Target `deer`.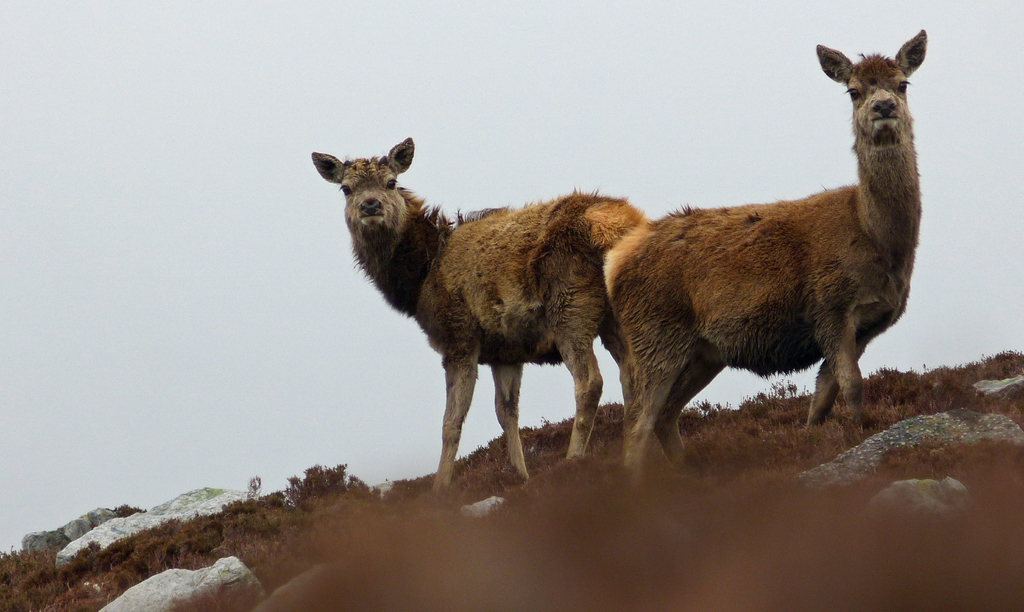
Target region: box=[605, 25, 929, 473].
